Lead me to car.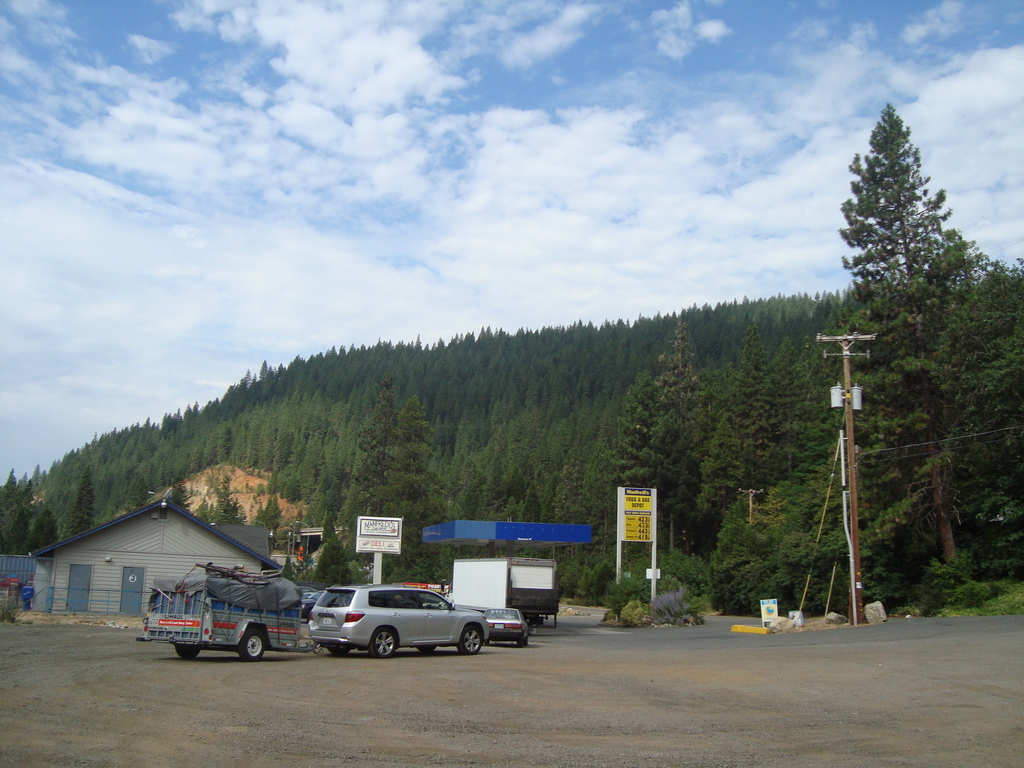
Lead to [x1=301, y1=577, x2=493, y2=661].
